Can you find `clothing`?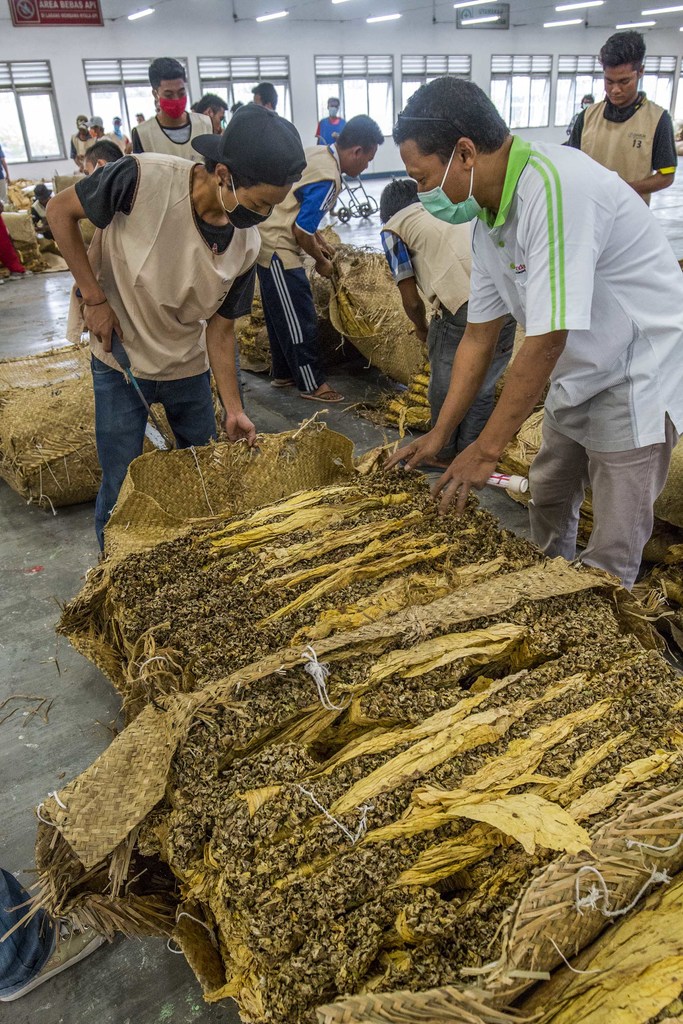
Yes, bounding box: 64/151/261/562.
